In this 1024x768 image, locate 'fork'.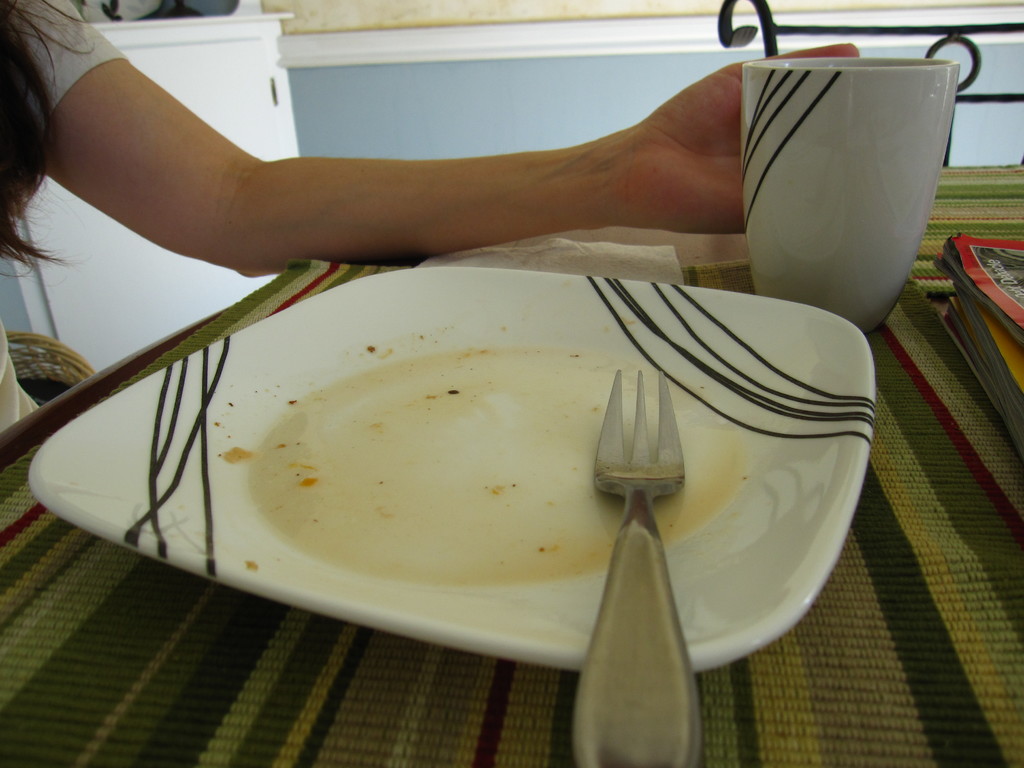
Bounding box: box=[593, 369, 689, 767].
